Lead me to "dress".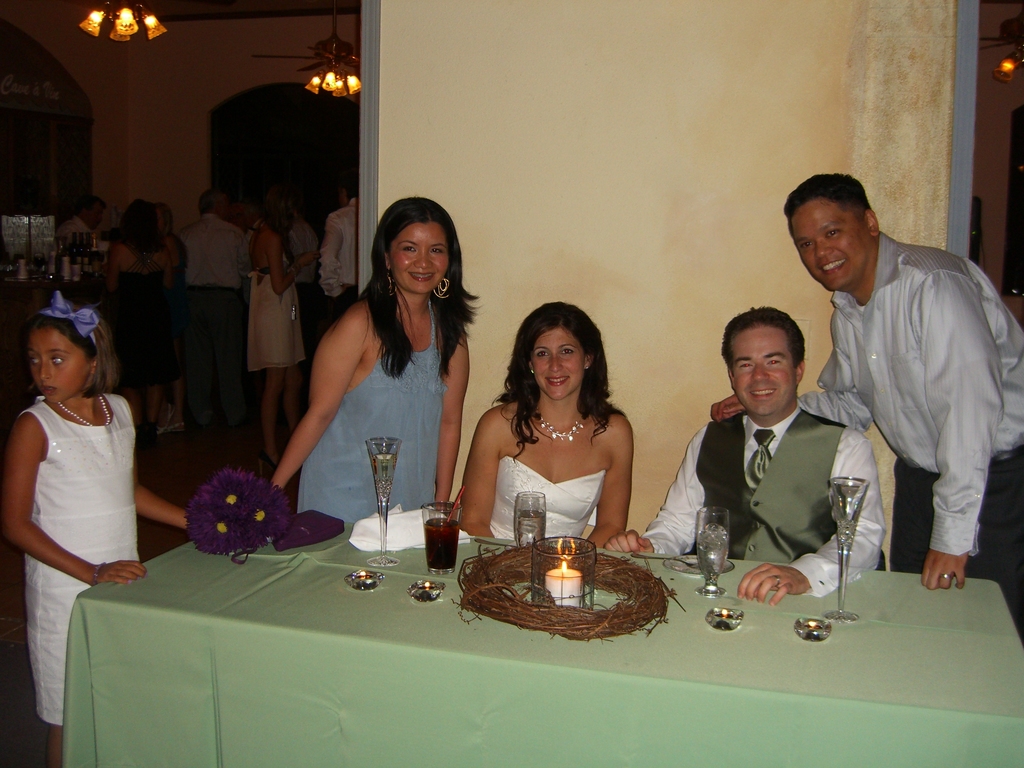
Lead to 106:257:173:390.
